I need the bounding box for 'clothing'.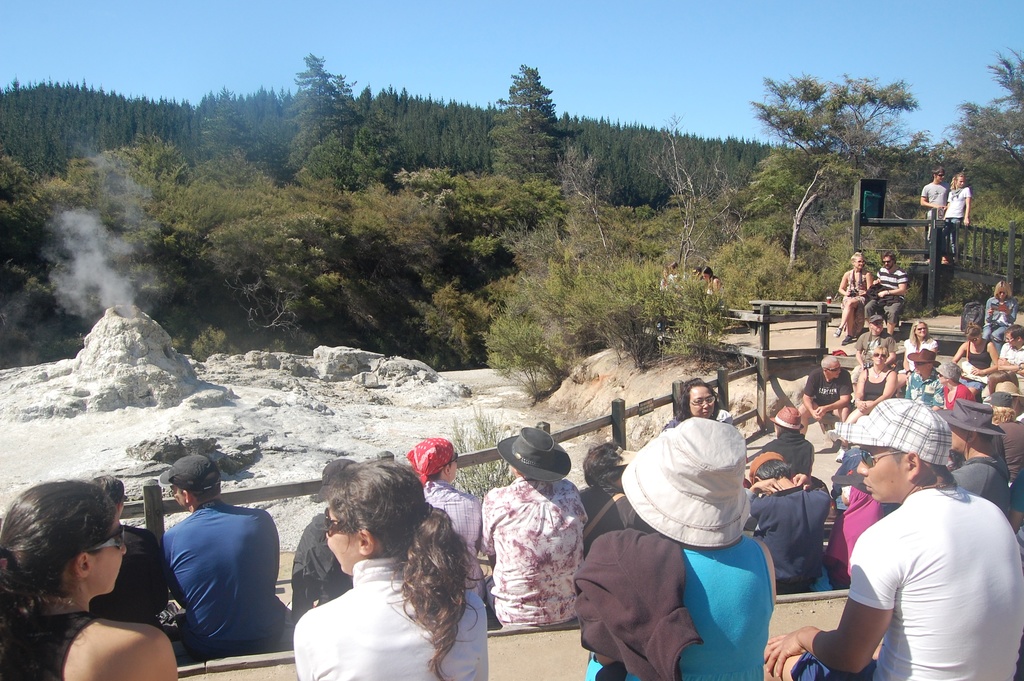
Here it is: x1=166, y1=492, x2=280, y2=647.
